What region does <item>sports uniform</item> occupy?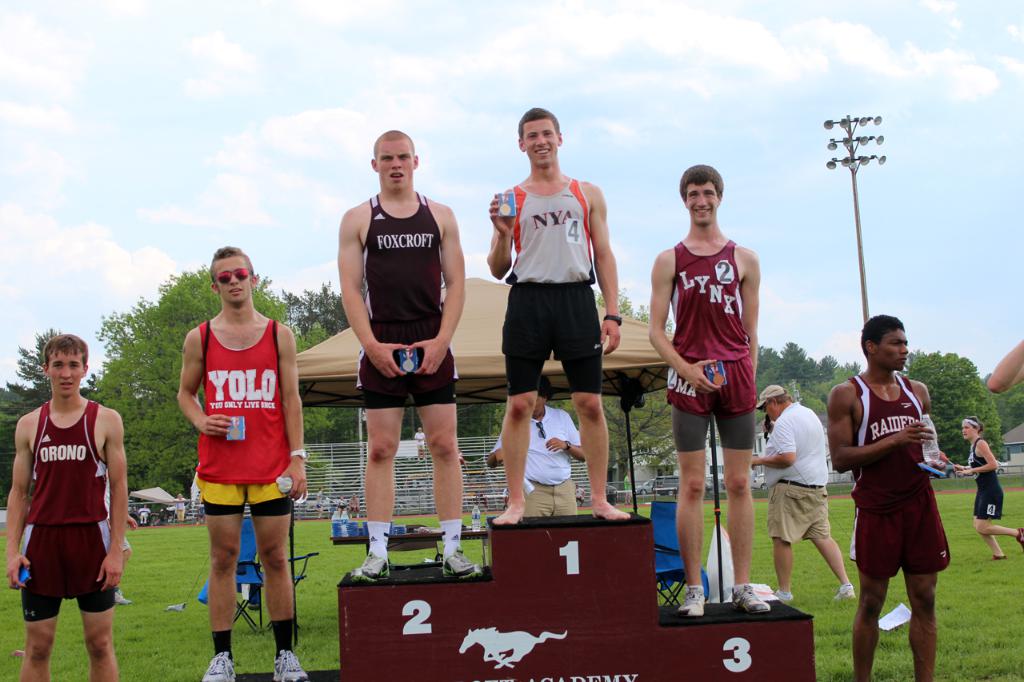
box=[849, 375, 953, 581].
